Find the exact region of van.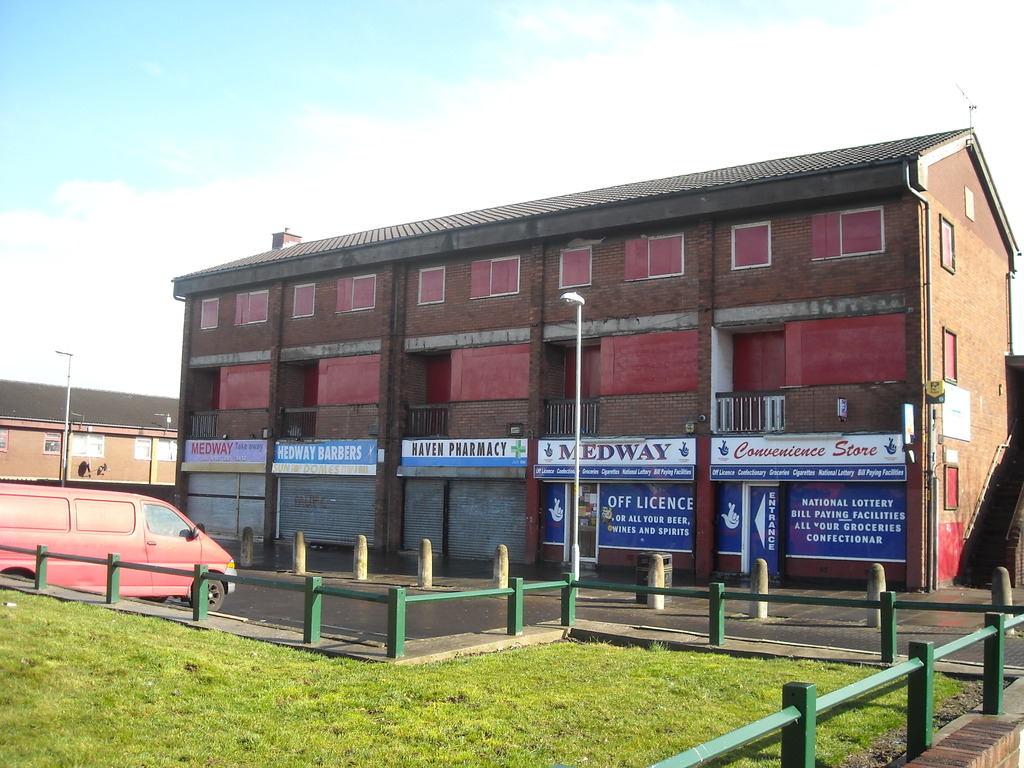
Exact region: (left=0, top=482, right=239, bottom=611).
